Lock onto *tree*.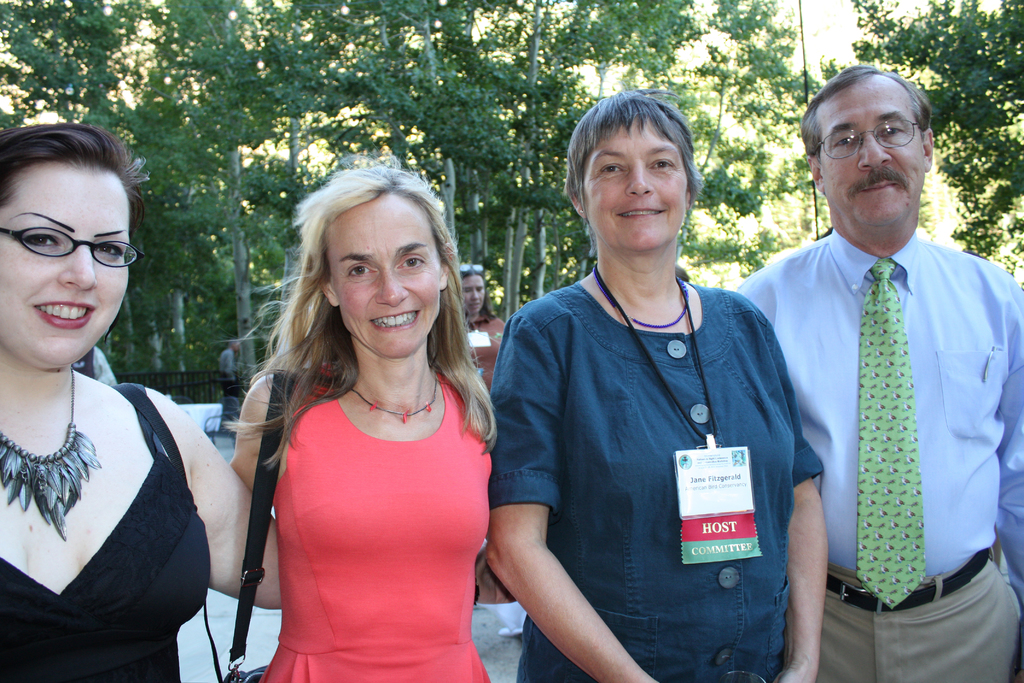
Locked: (0,0,1023,379).
